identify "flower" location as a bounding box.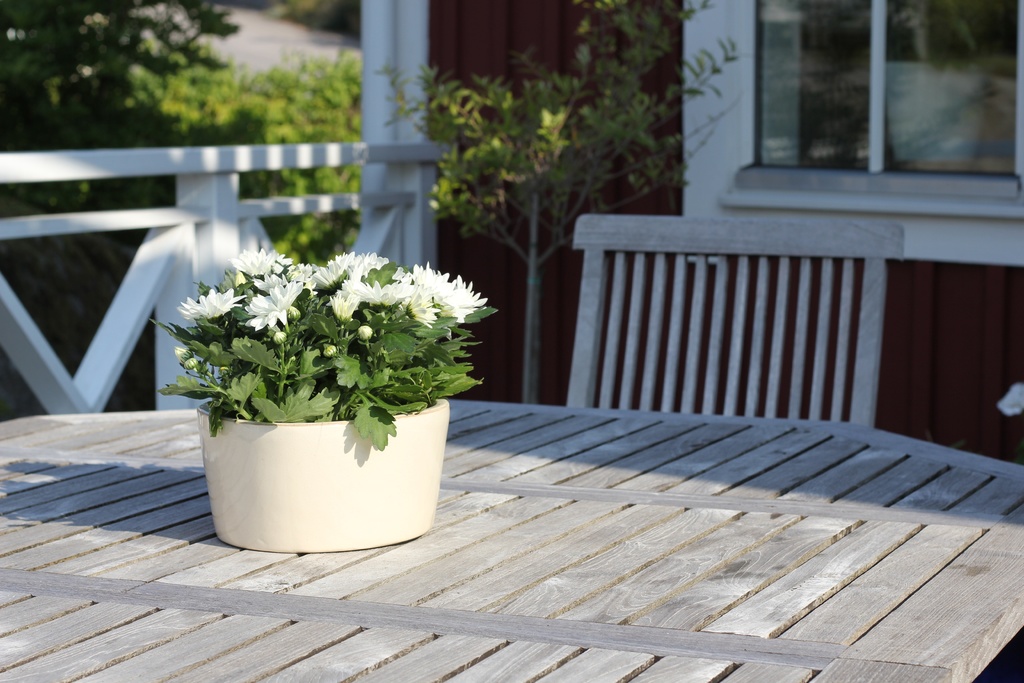
bbox=[286, 259, 328, 286].
